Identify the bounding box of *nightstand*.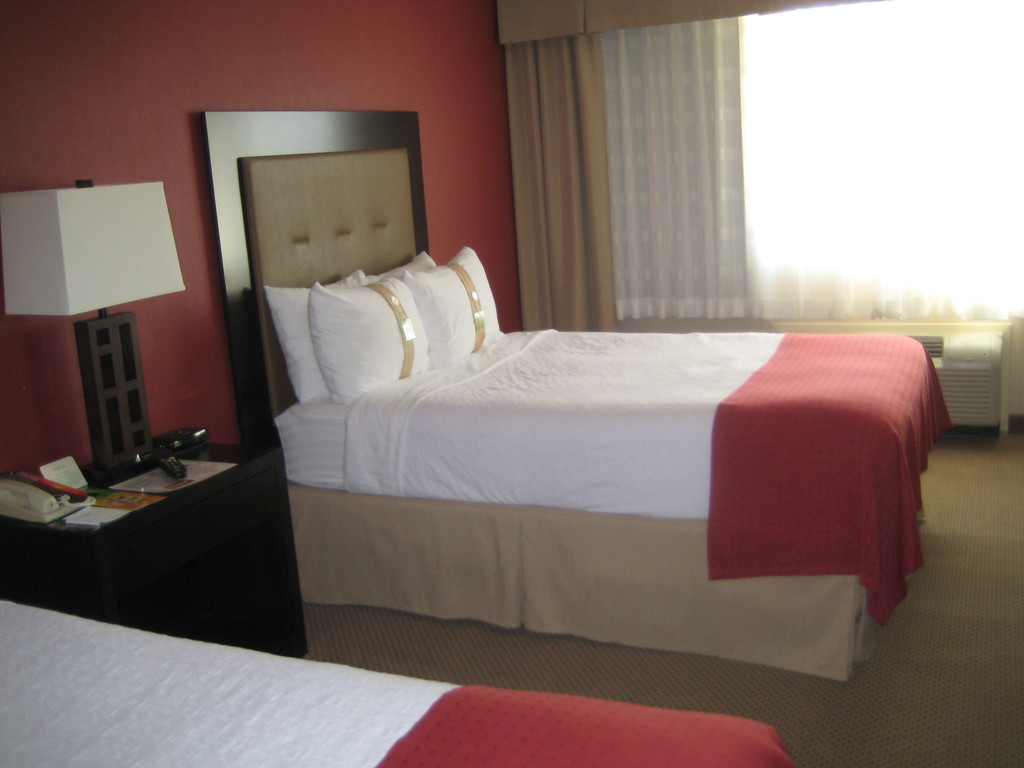
box(0, 449, 308, 644).
